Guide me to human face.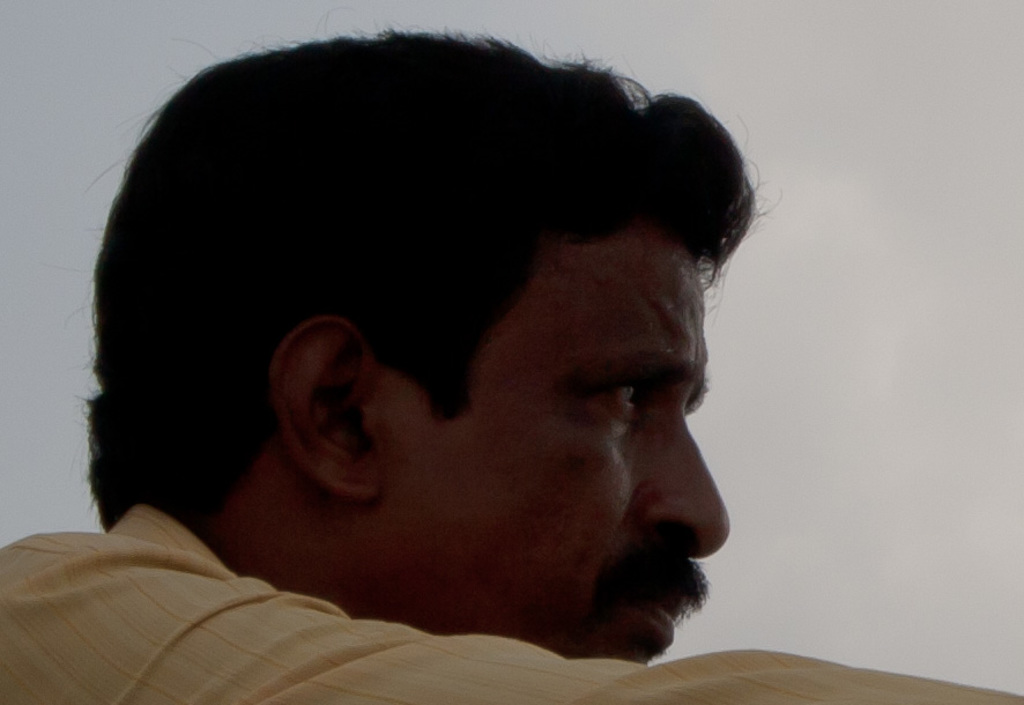
Guidance: Rect(383, 223, 735, 653).
